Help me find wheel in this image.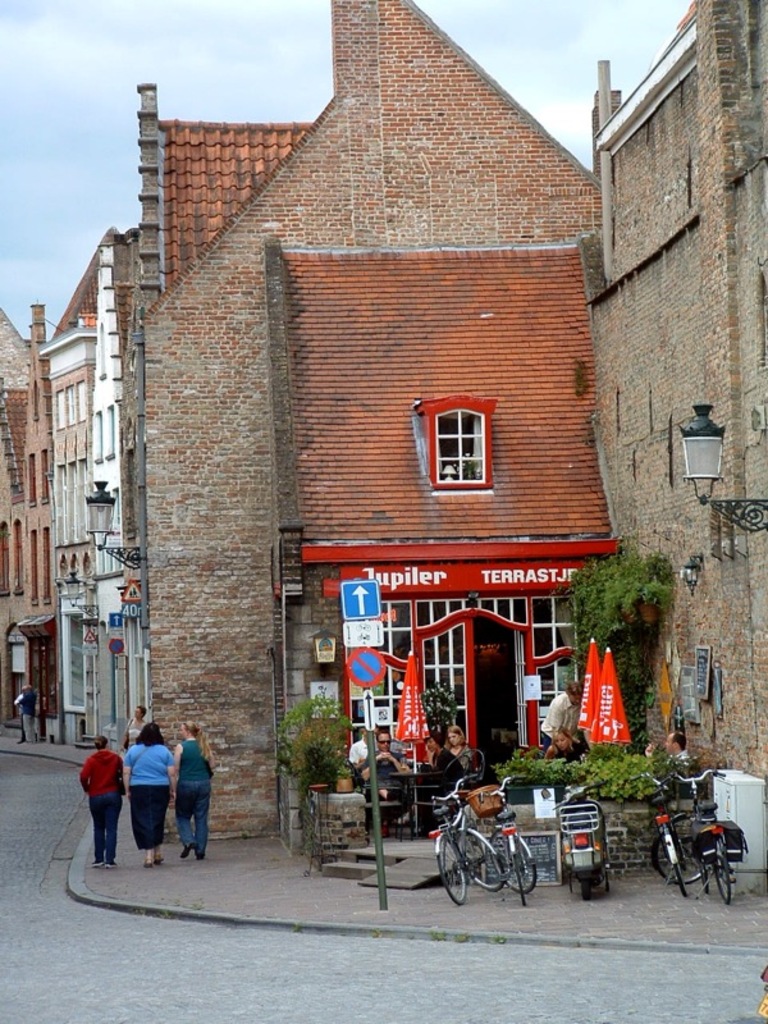
Found it: x1=515 y1=855 x2=525 y2=905.
